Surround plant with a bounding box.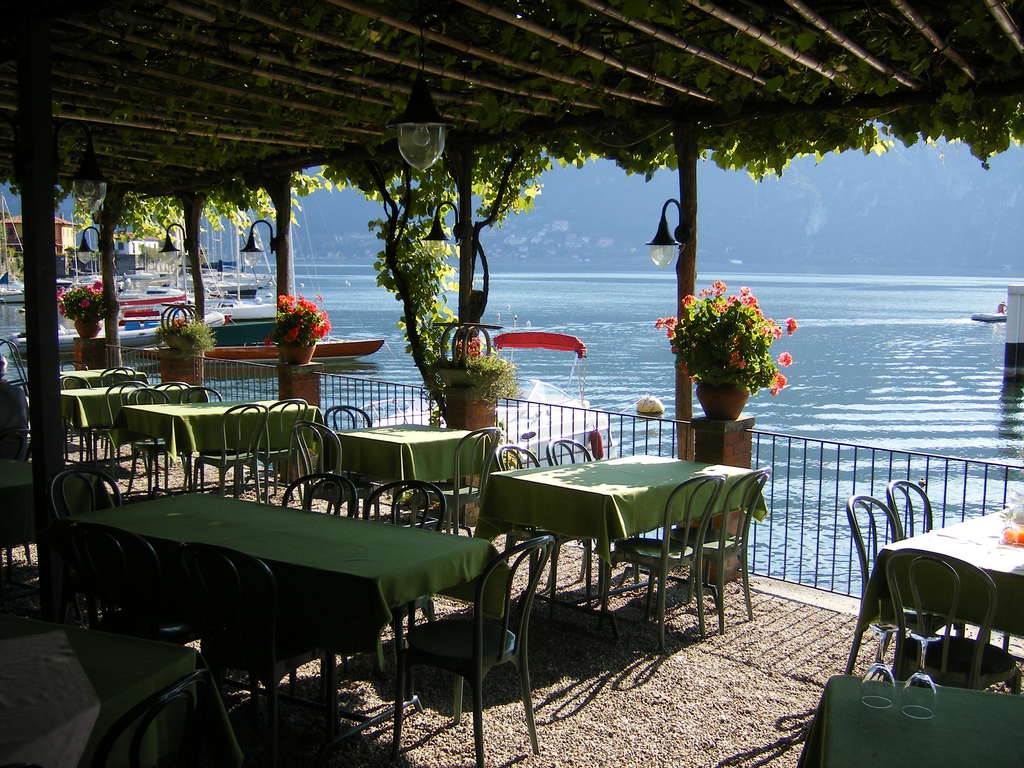
BBox(13, 252, 28, 275).
